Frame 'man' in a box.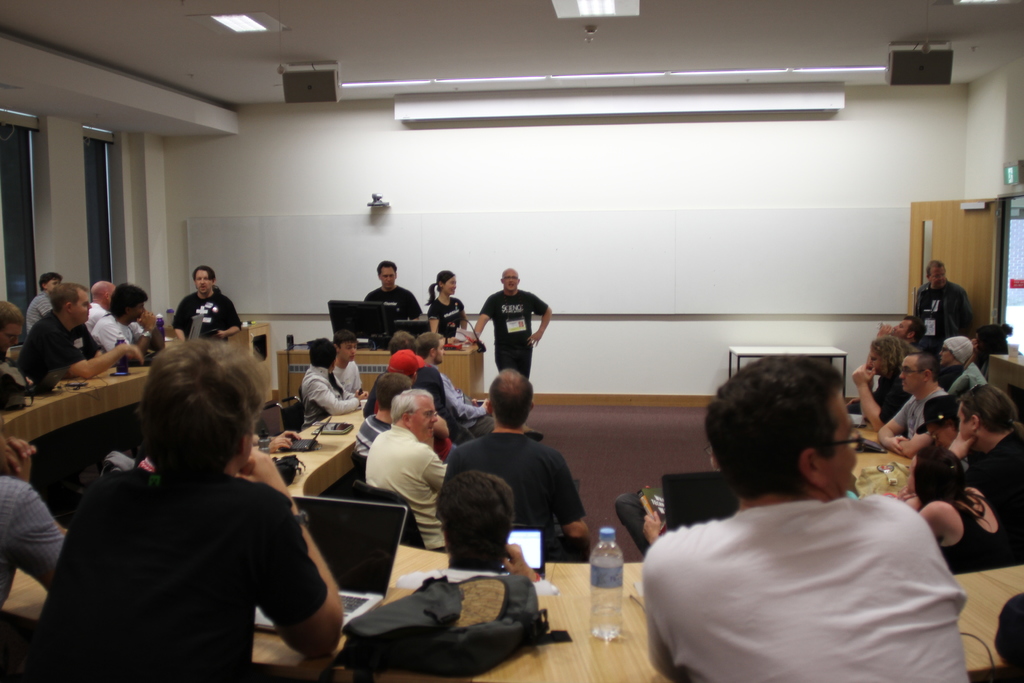
(84, 278, 118, 336).
